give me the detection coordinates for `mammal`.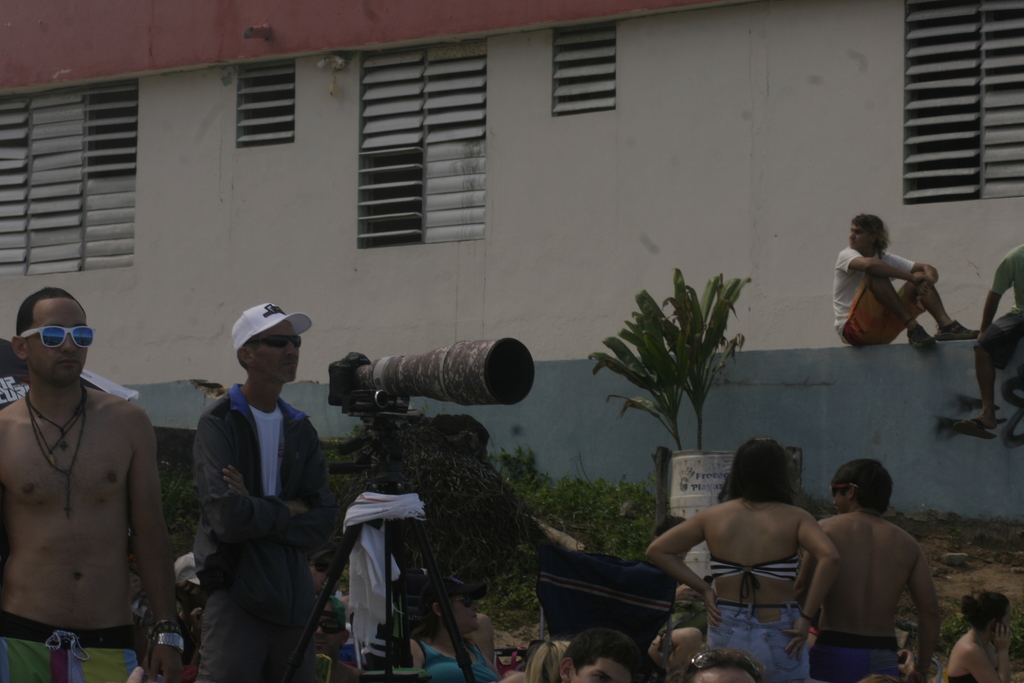
<bbox>556, 625, 653, 682</bbox>.
